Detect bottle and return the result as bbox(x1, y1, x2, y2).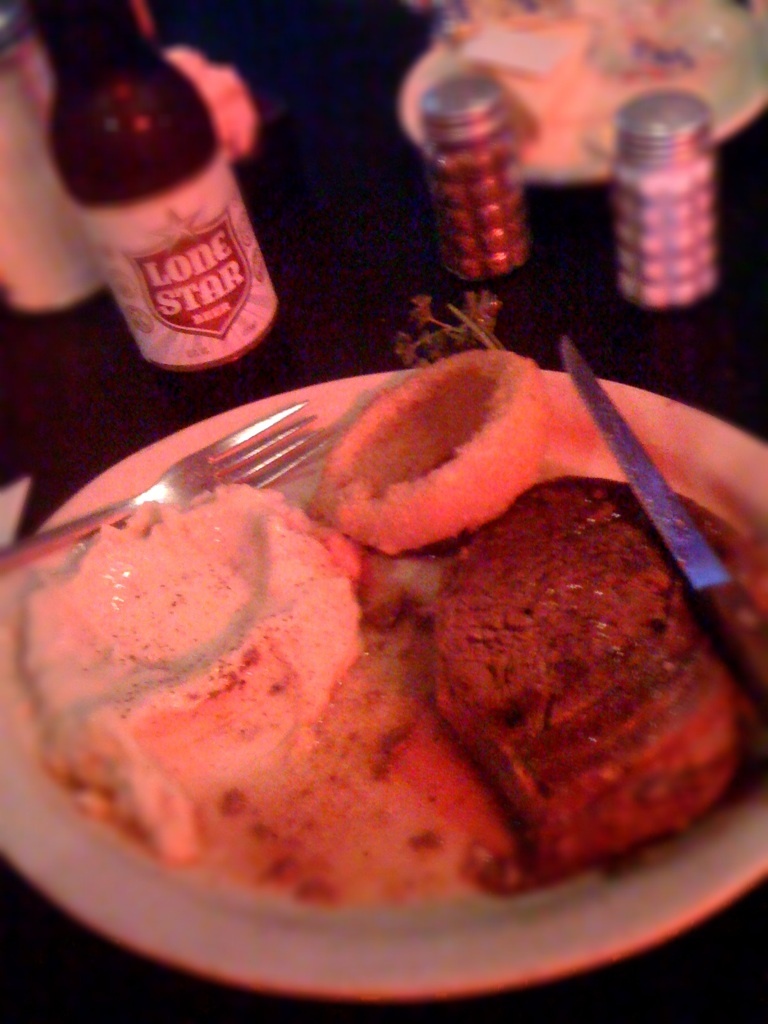
bbox(0, 0, 252, 386).
